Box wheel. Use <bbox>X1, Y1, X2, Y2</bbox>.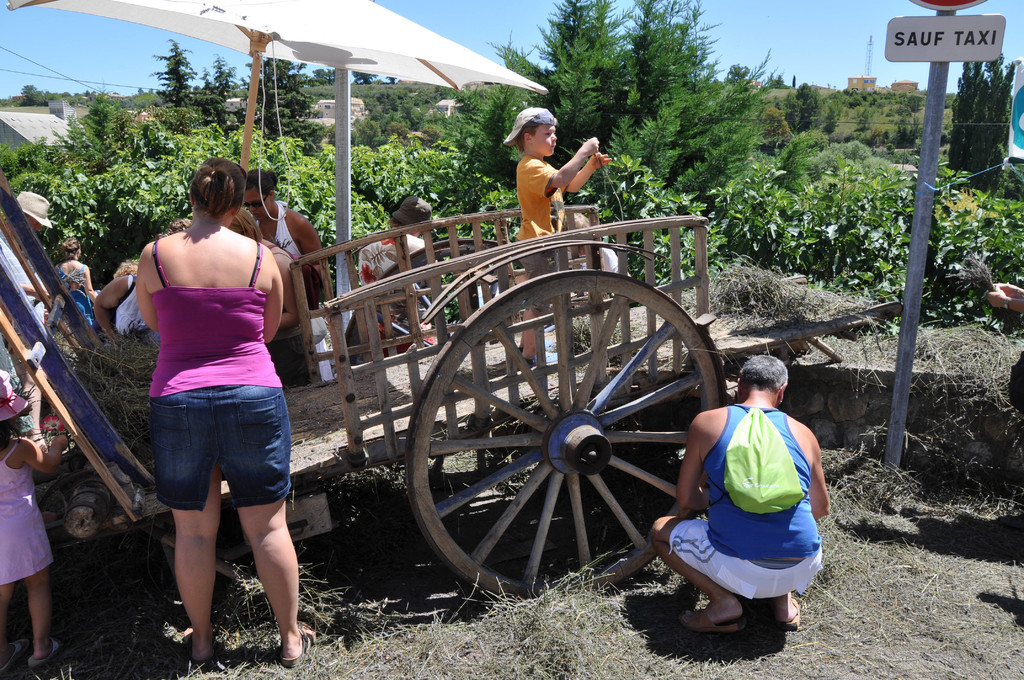
<bbox>405, 269, 728, 605</bbox>.
